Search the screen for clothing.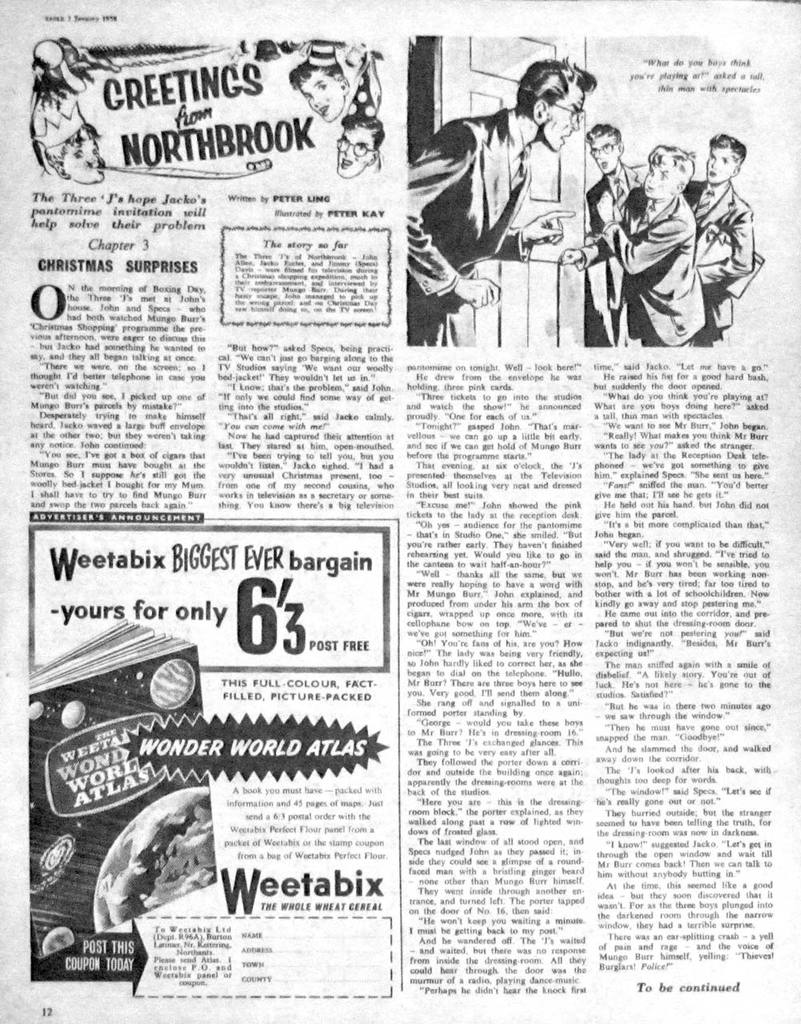
Found at box(576, 196, 706, 342).
